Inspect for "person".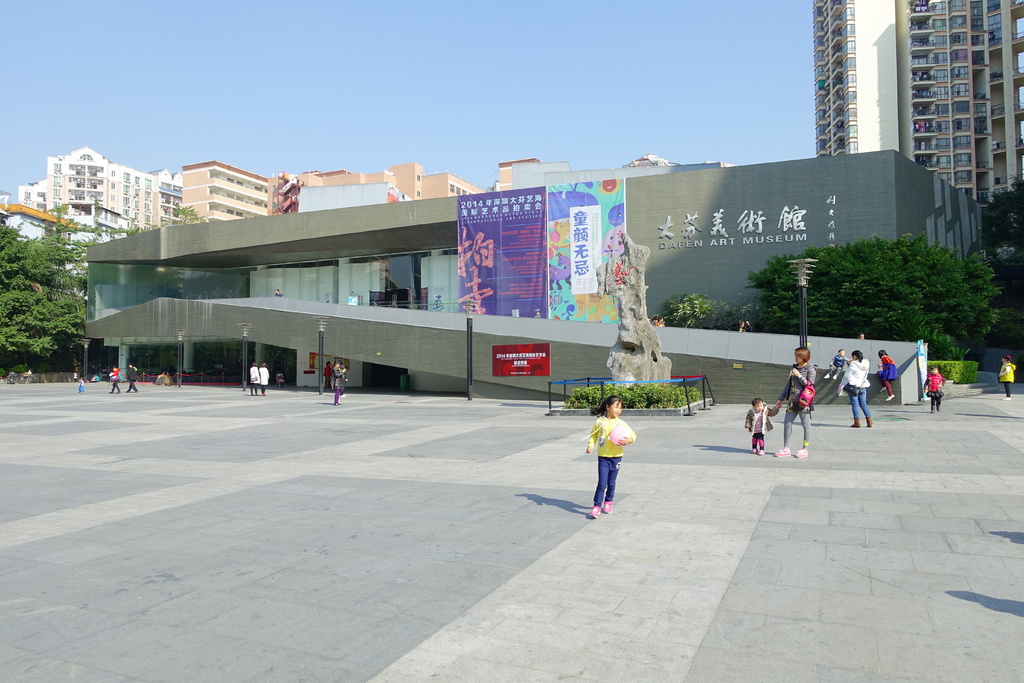
Inspection: box(107, 370, 120, 403).
